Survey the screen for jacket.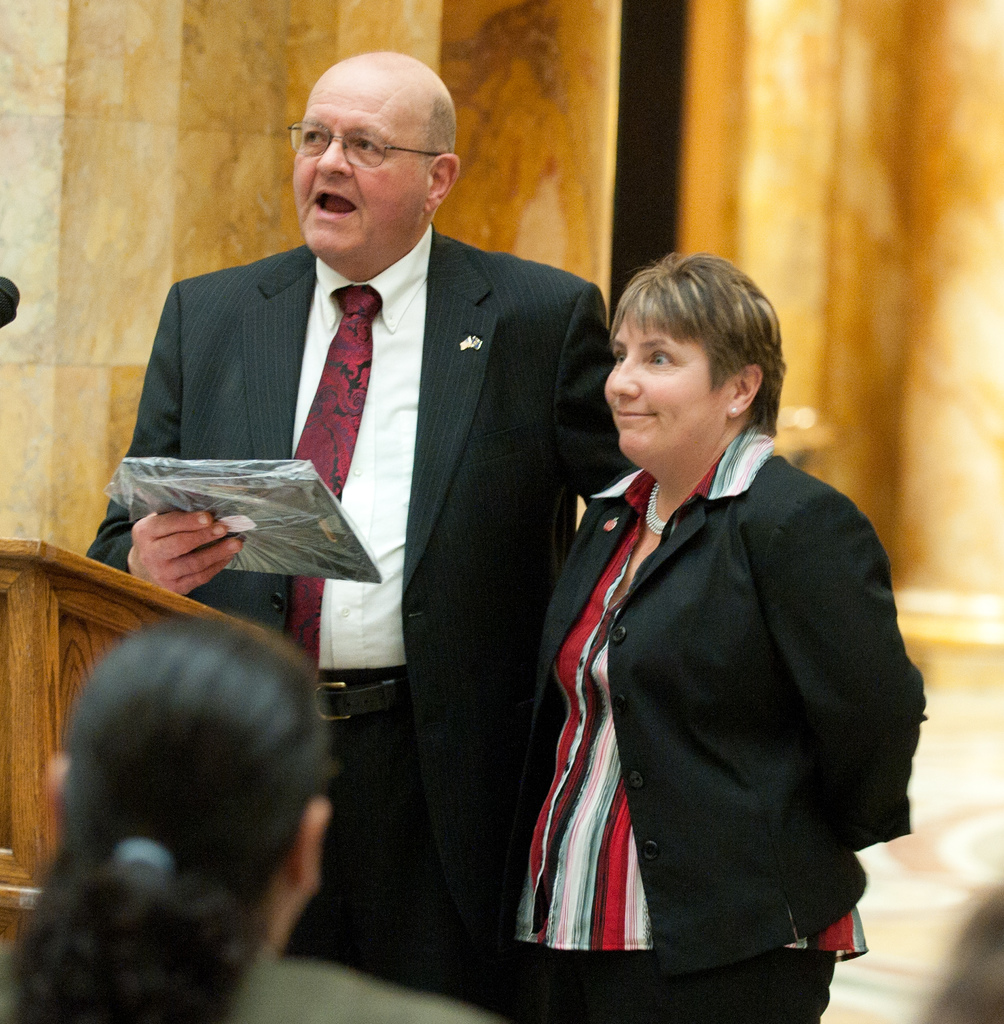
Survey found: x1=480 y1=390 x2=933 y2=966.
